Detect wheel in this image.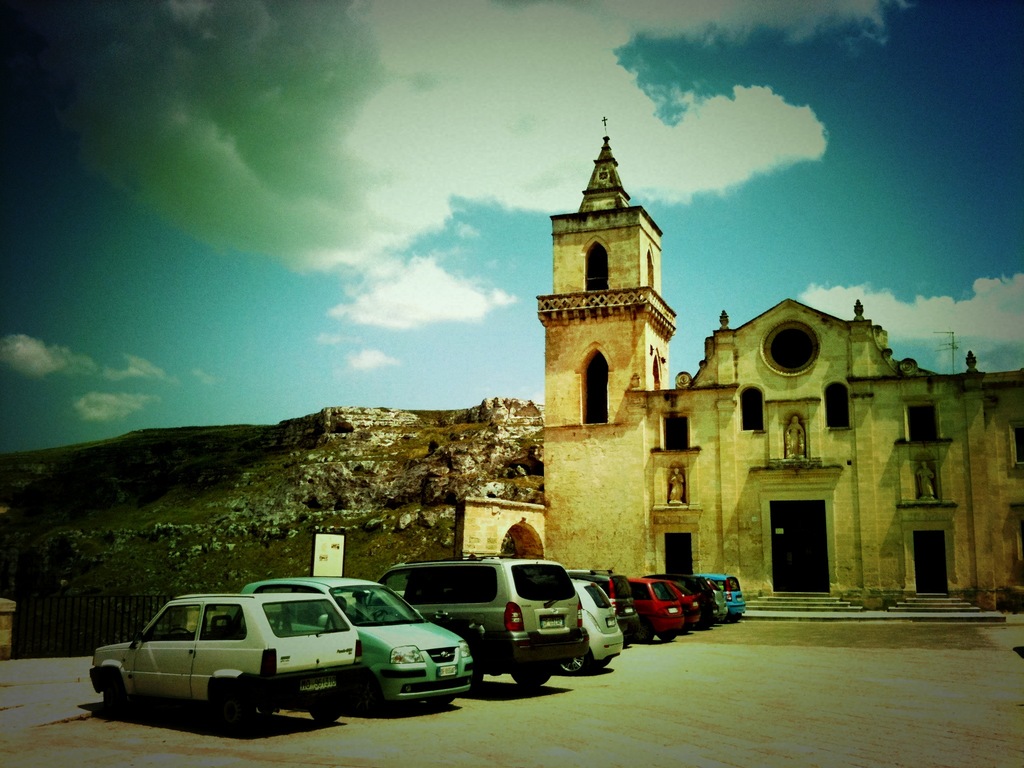
Detection: bbox=(303, 701, 337, 722).
